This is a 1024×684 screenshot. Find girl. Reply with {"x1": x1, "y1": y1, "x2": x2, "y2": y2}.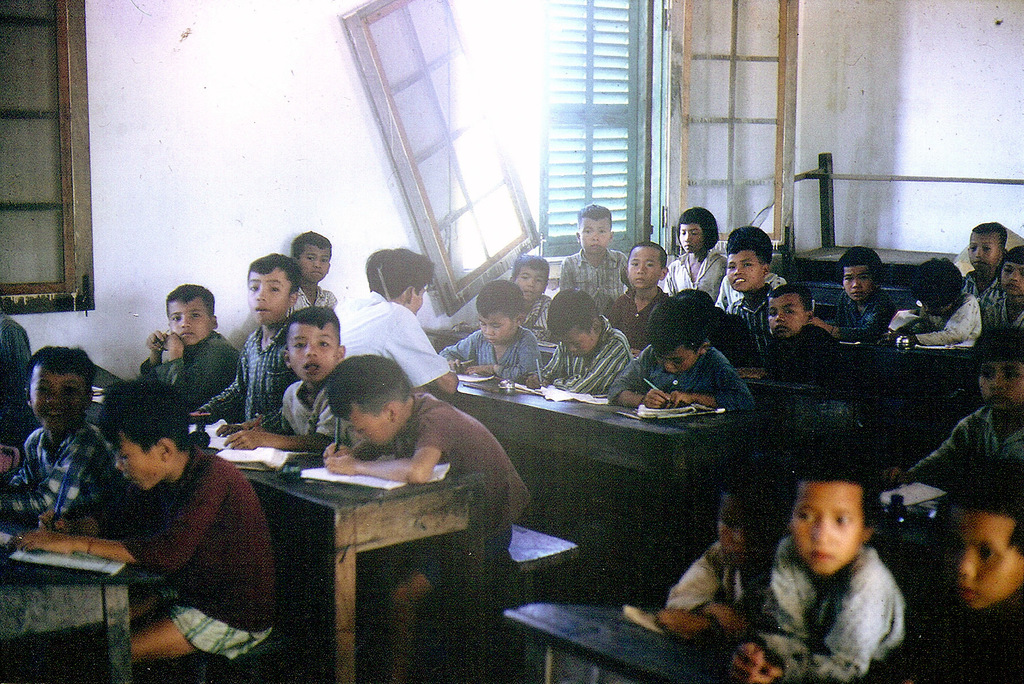
{"x1": 664, "y1": 207, "x2": 727, "y2": 305}.
